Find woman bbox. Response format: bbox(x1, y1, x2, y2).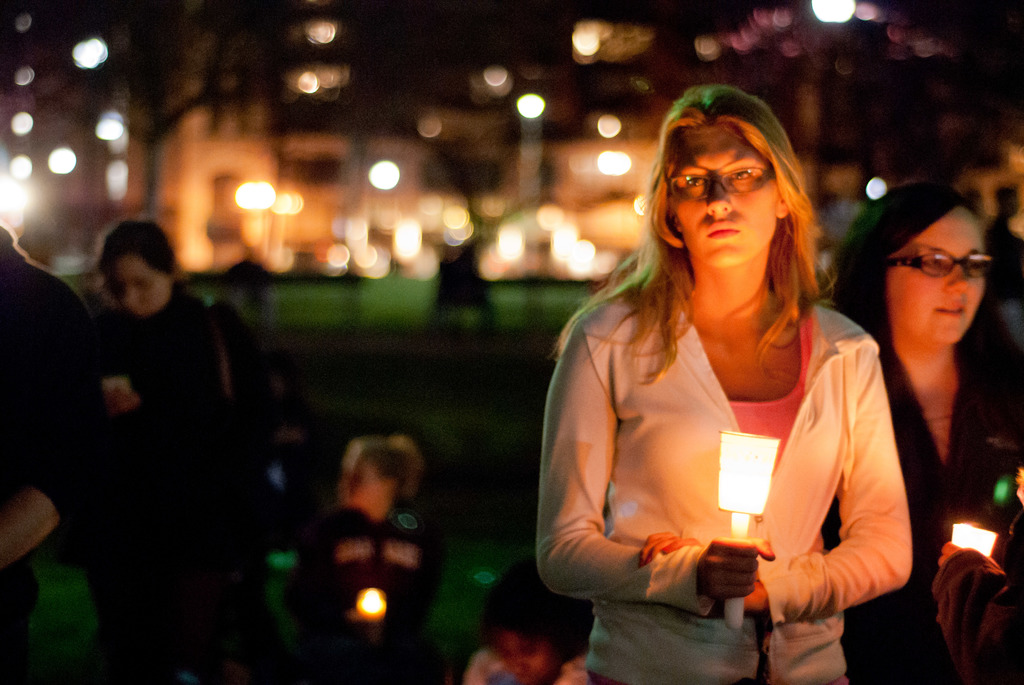
bbox(535, 72, 908, 670).
